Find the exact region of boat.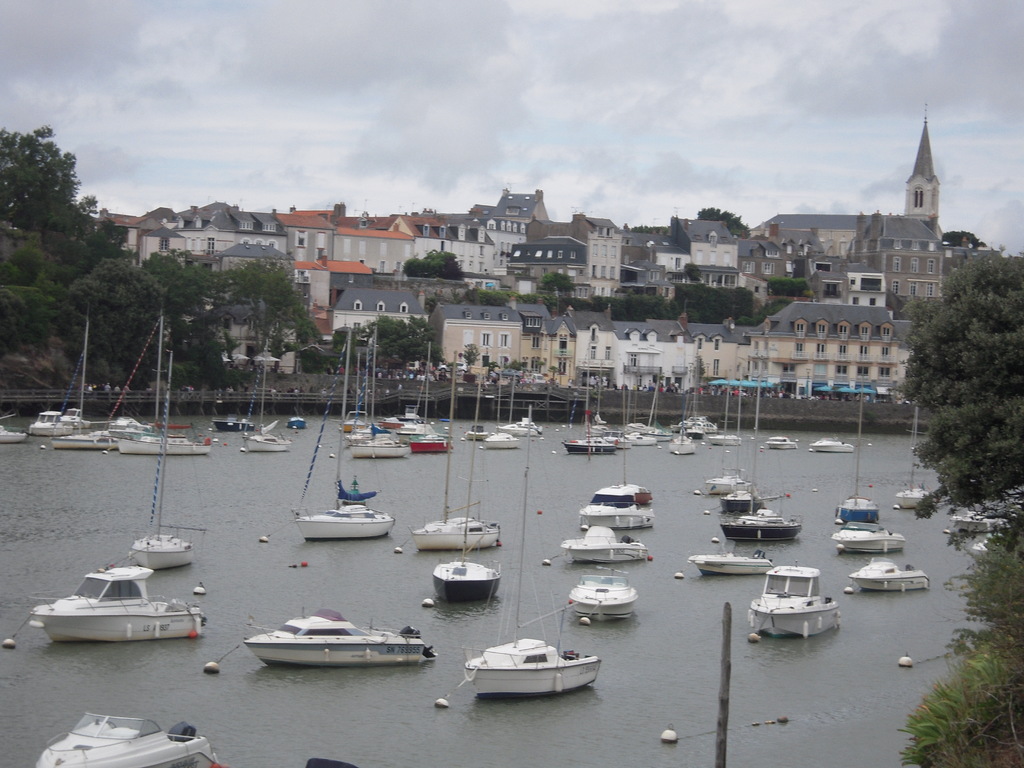
Exact region: bbox=[566, 559, 639, 620].
